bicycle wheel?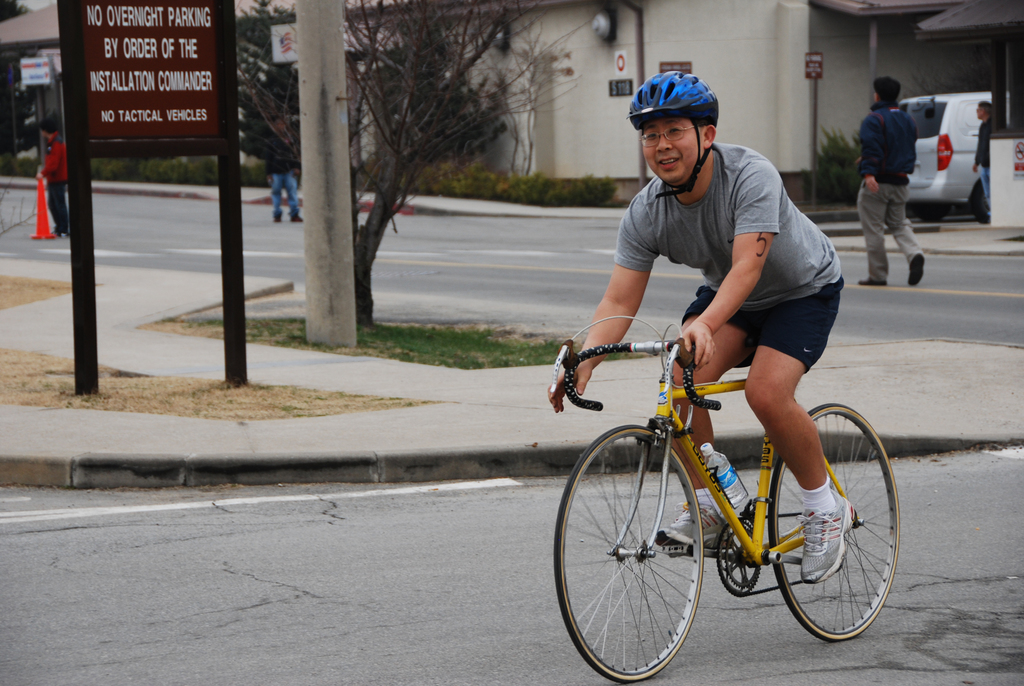
x1=553 y1=420 x2=705 y2=679
